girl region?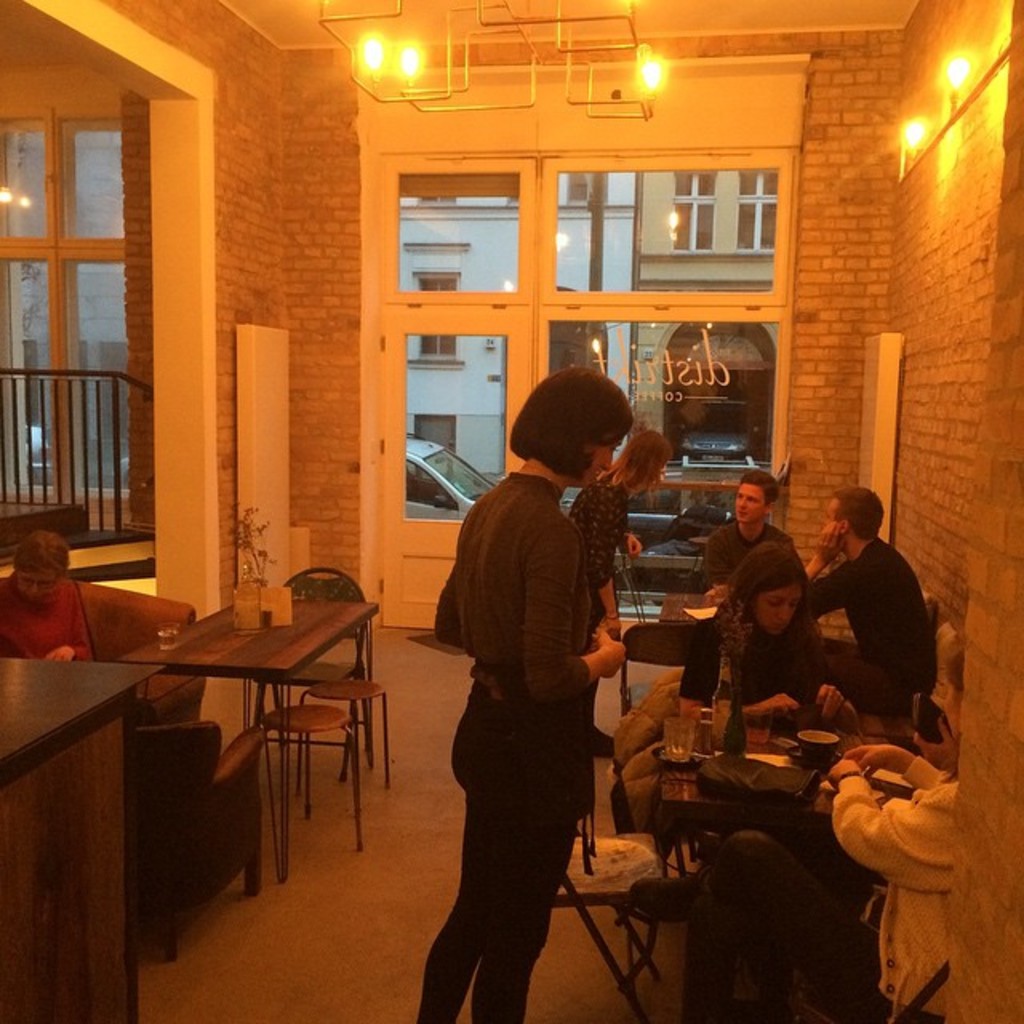
box(414, 368, 624, 1022)
